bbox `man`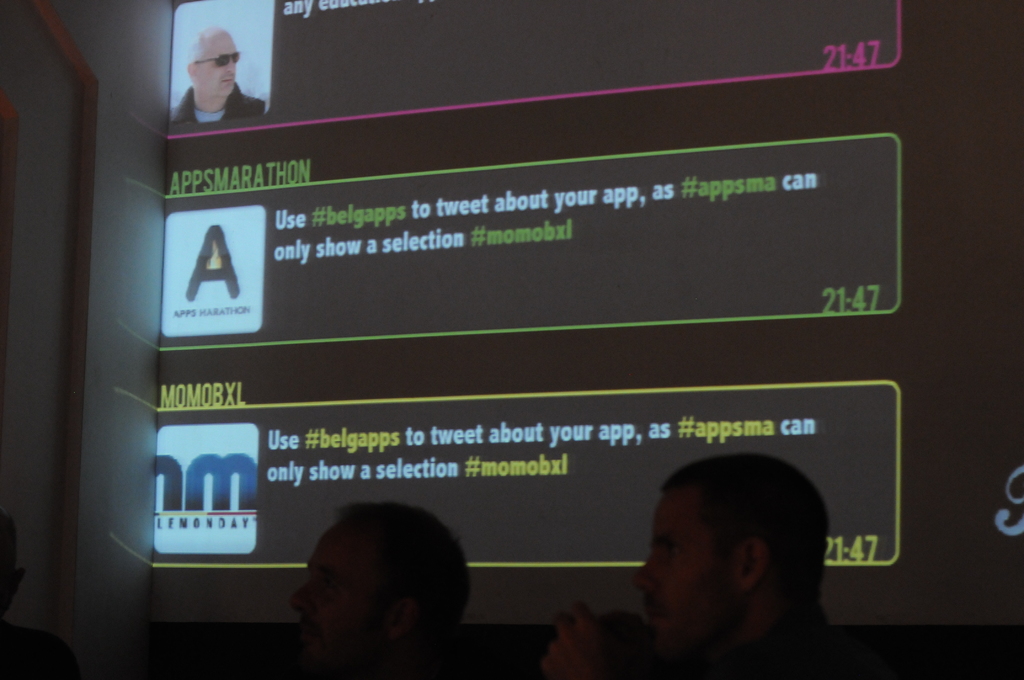
539, 447, 860, 679
